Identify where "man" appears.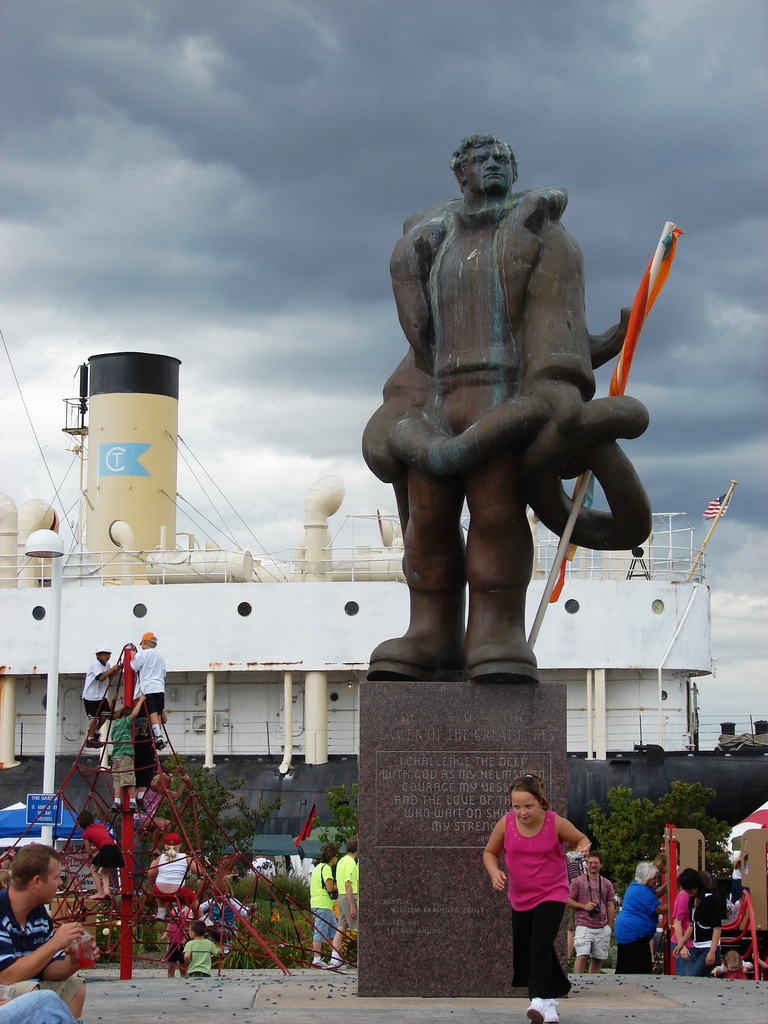
Appears at pyautogui.locateOnScreen(381, 131, 604, 675).
